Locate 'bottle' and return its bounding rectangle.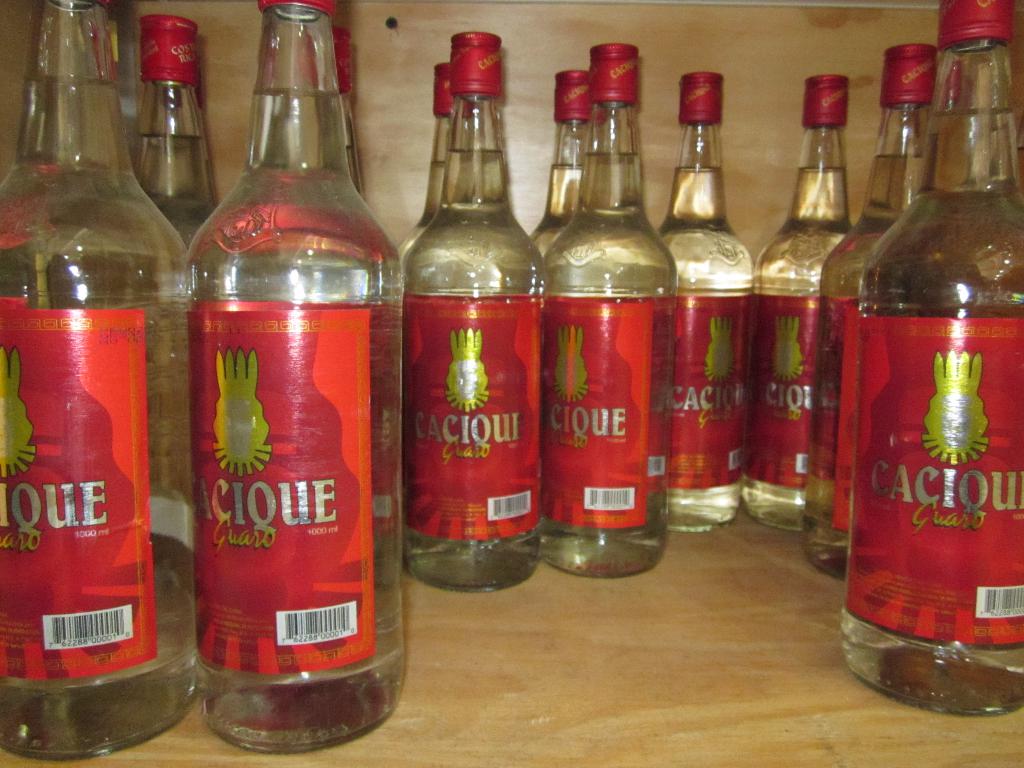
x1=0, y1=0, x2=200, y2=762.
